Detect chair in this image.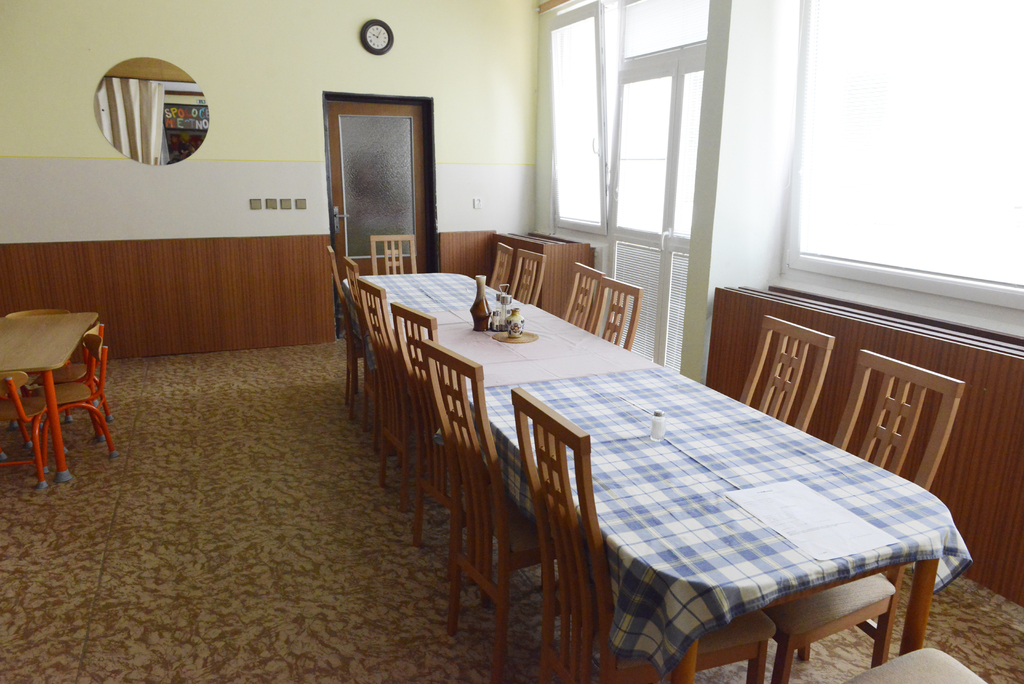
Detection: detection(588, 269, 644, 344).
